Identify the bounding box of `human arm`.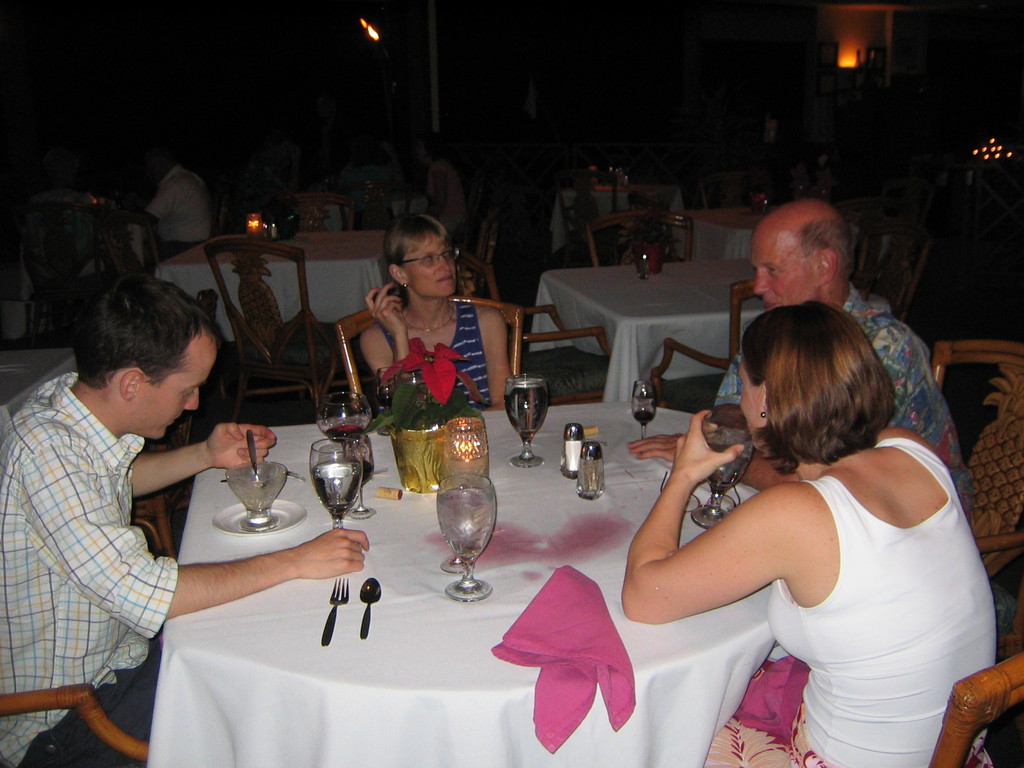
Rect(481, 308, 524, 406).
